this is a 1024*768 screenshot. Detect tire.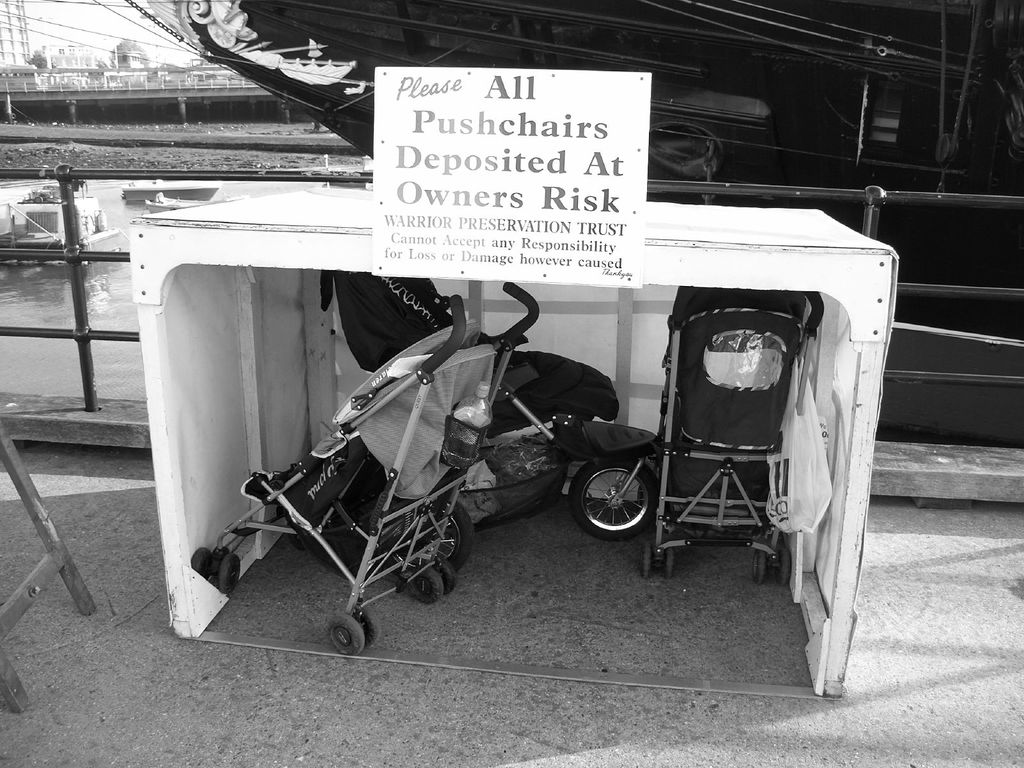
{"left": 663, "top": 547, "right": 677, "bottom": 579}.
